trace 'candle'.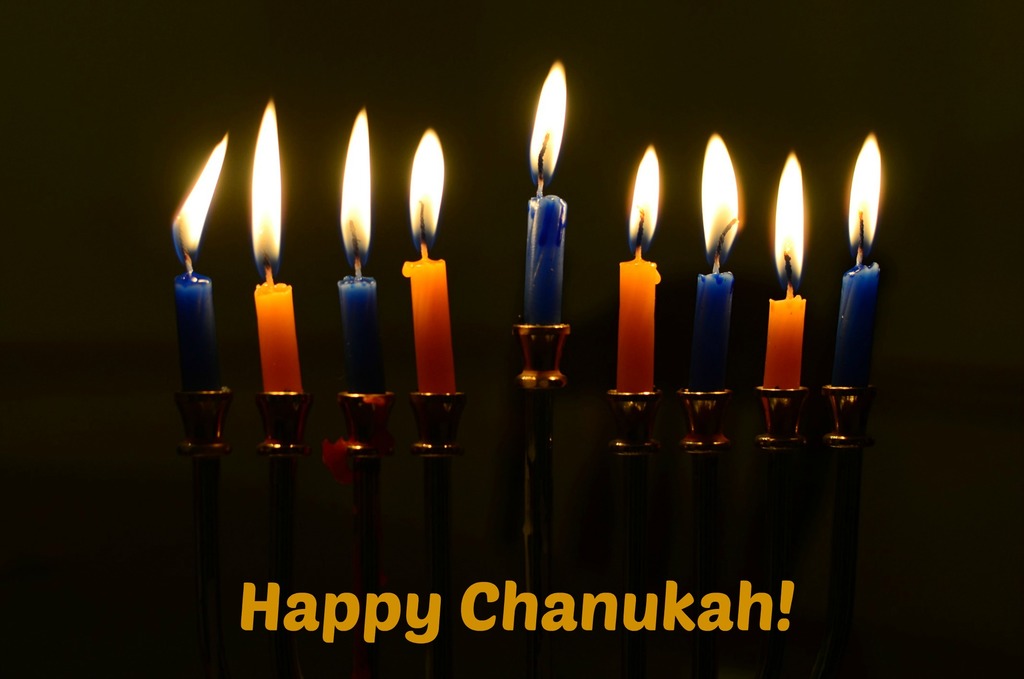
Traced to <bbox>688, 132, 743, 395</bbox>.
